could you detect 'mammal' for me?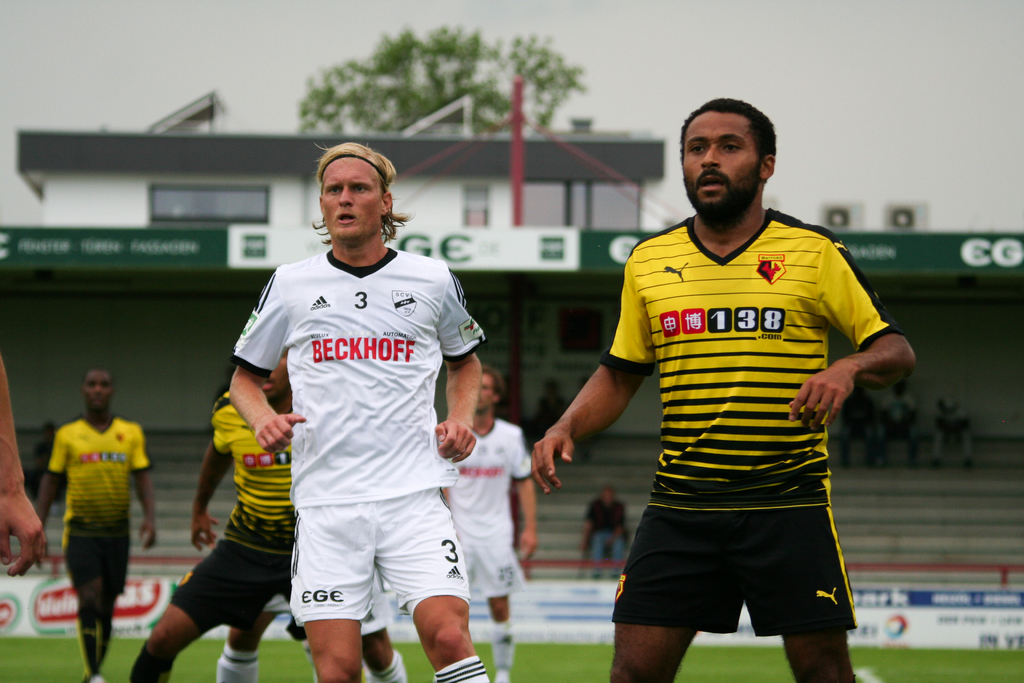
Detection result: Rect(0, 361, 47, 577).
